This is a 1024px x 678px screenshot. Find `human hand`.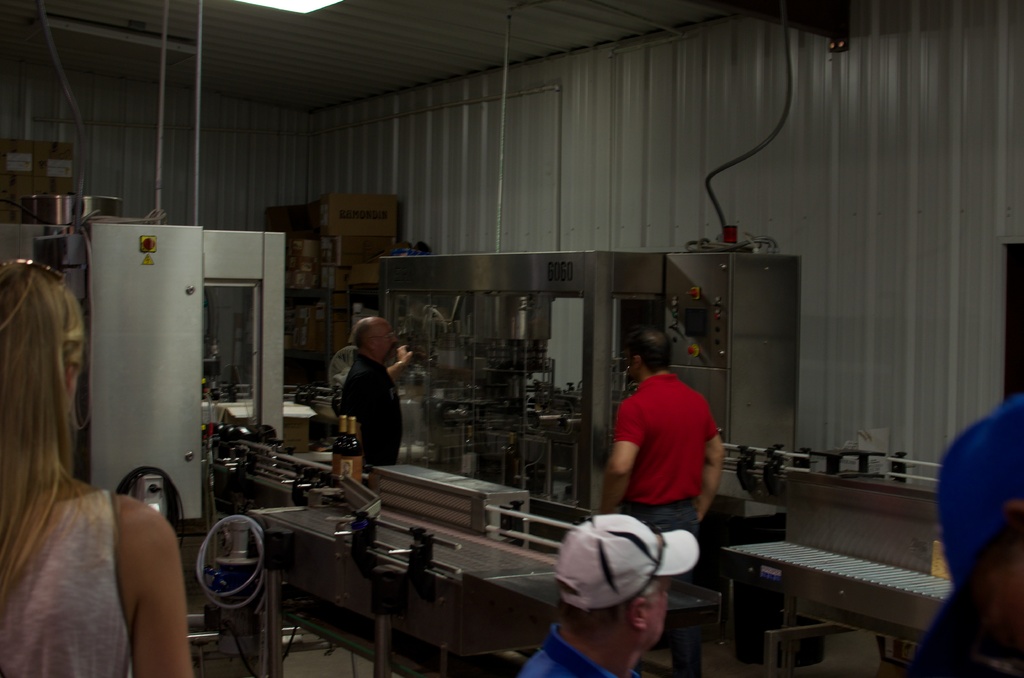
Bounding box: (left=690, top=499, right=704, bottom=524).
